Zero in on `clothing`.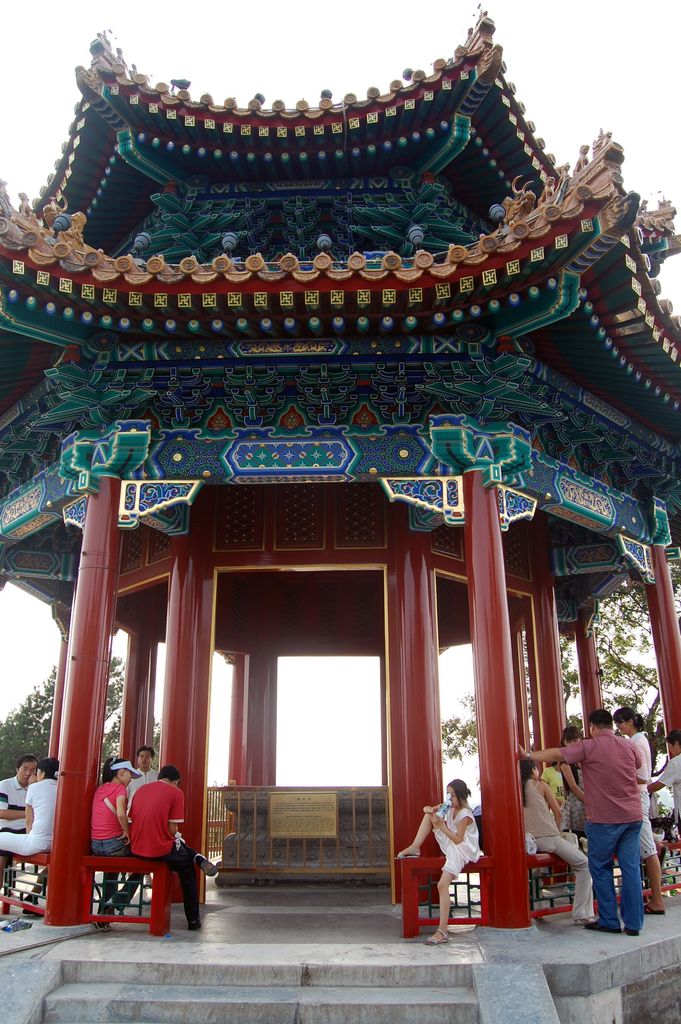
Zeroed in: box=[92, 780, 145, 915].
